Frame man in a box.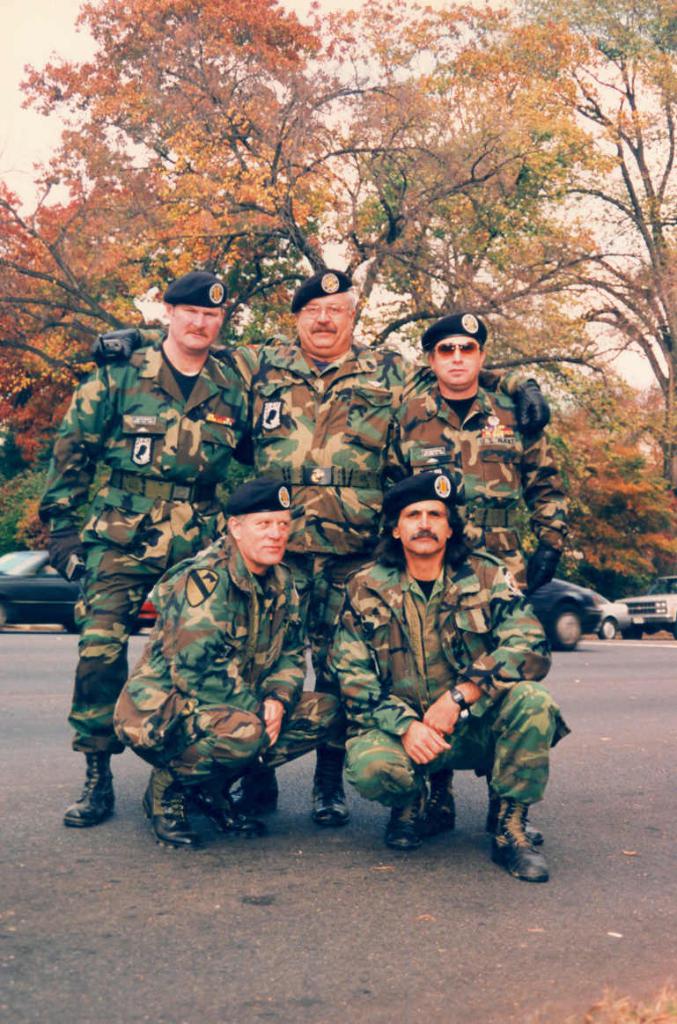
237/273/544/561.
